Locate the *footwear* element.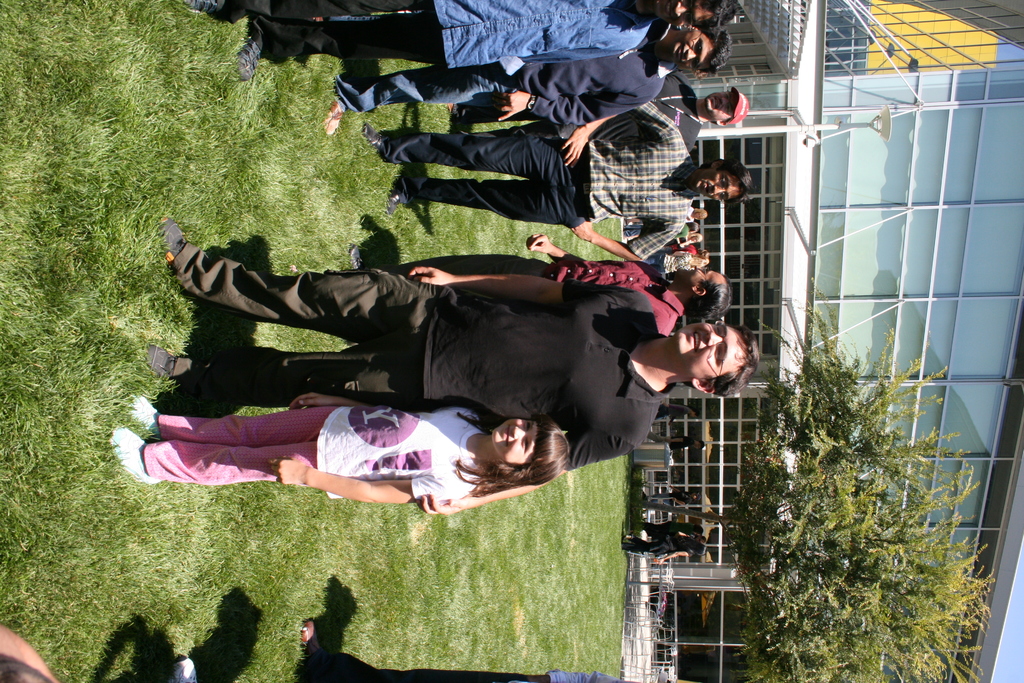
Element bbox: l=346, t=243, r=362, b=268.
